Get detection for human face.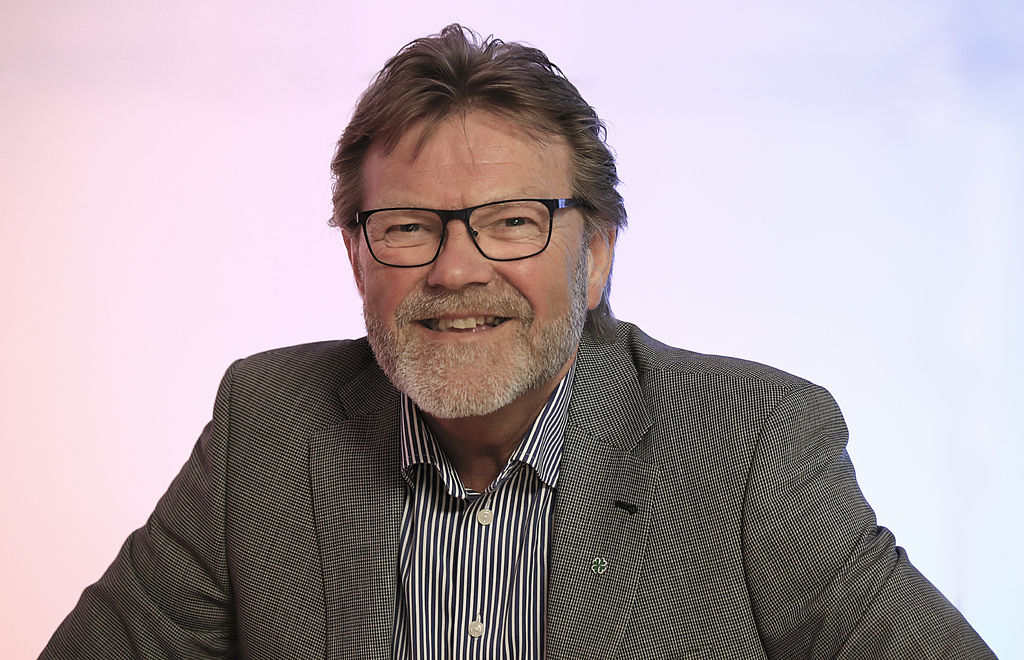
Detection: box(358, 104, 590, 410).
